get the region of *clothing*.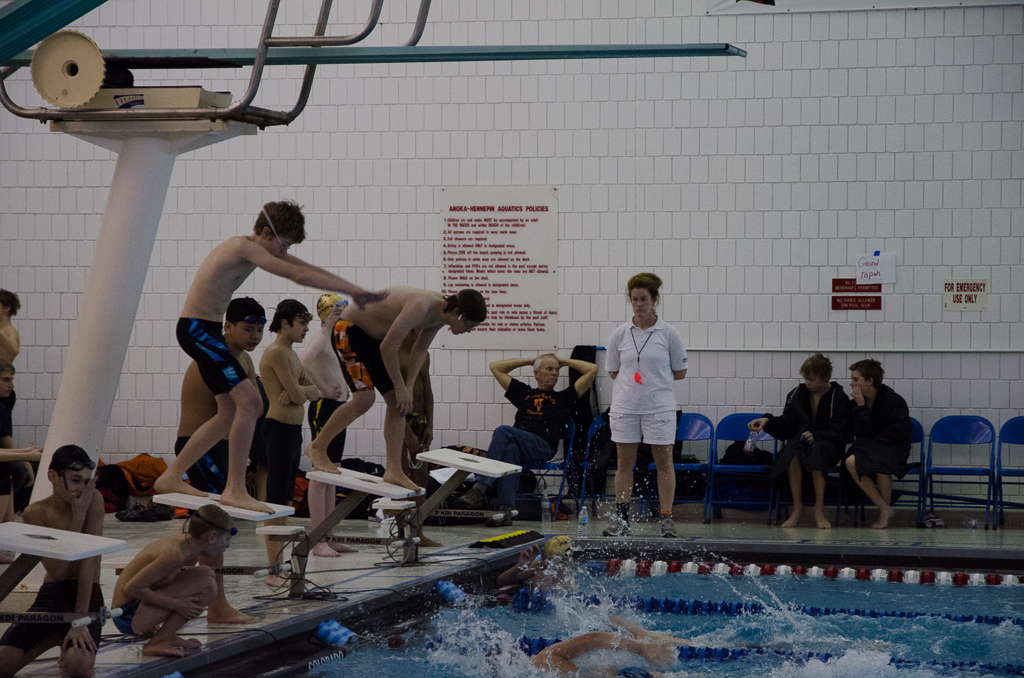
detection(0, 368, 19, 445).
